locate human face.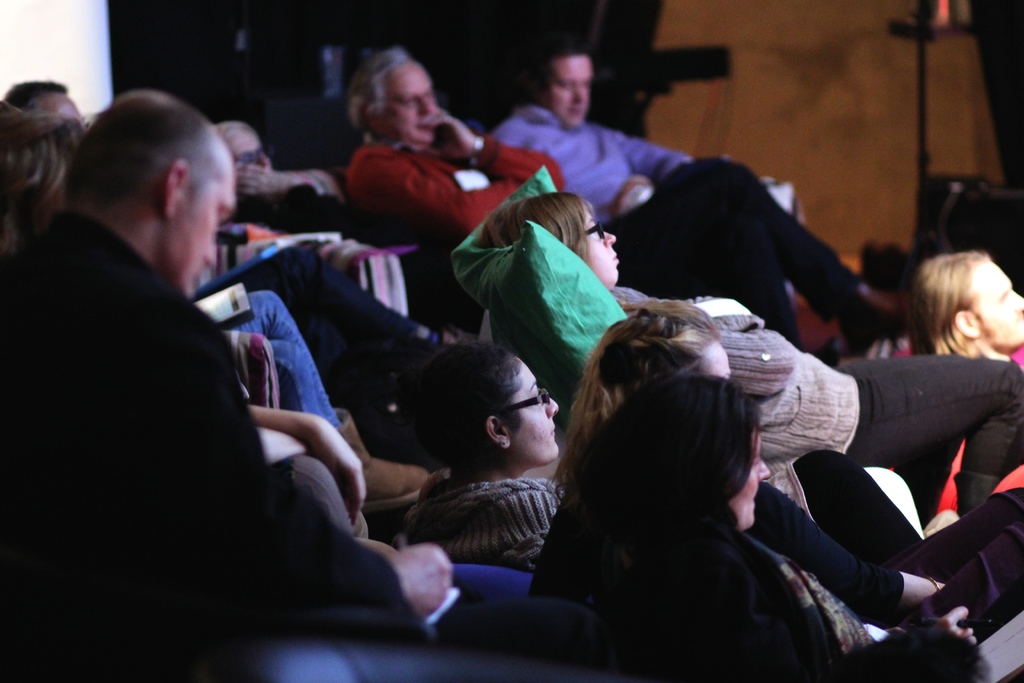
Bounding box: (971, 258, 1023, 343).
